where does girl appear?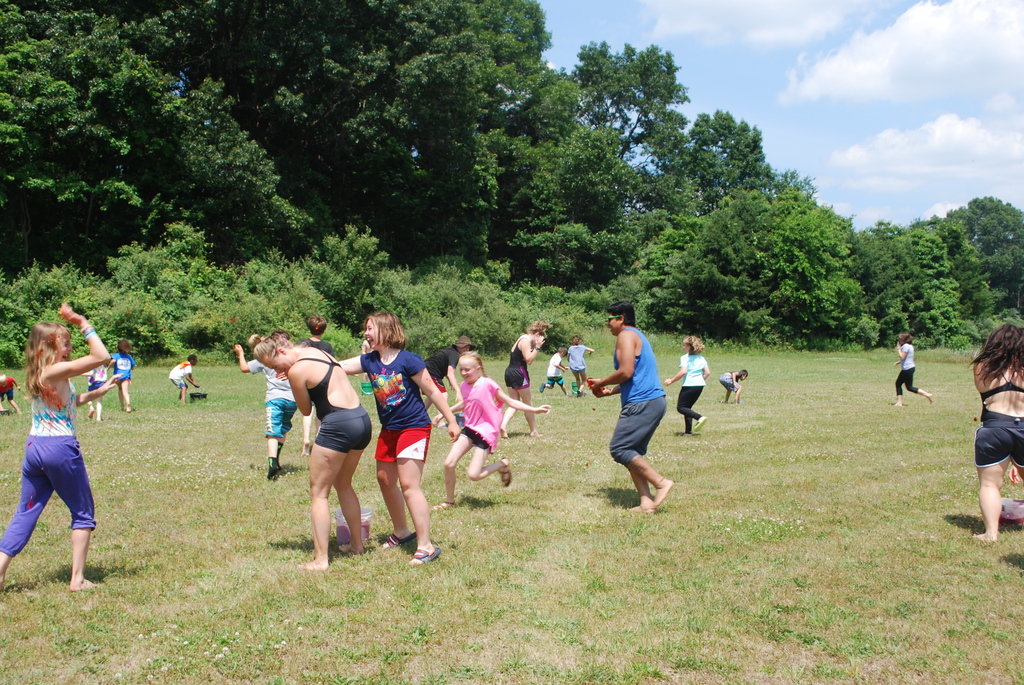
Appears at rect(274, 310, 460, 565).
